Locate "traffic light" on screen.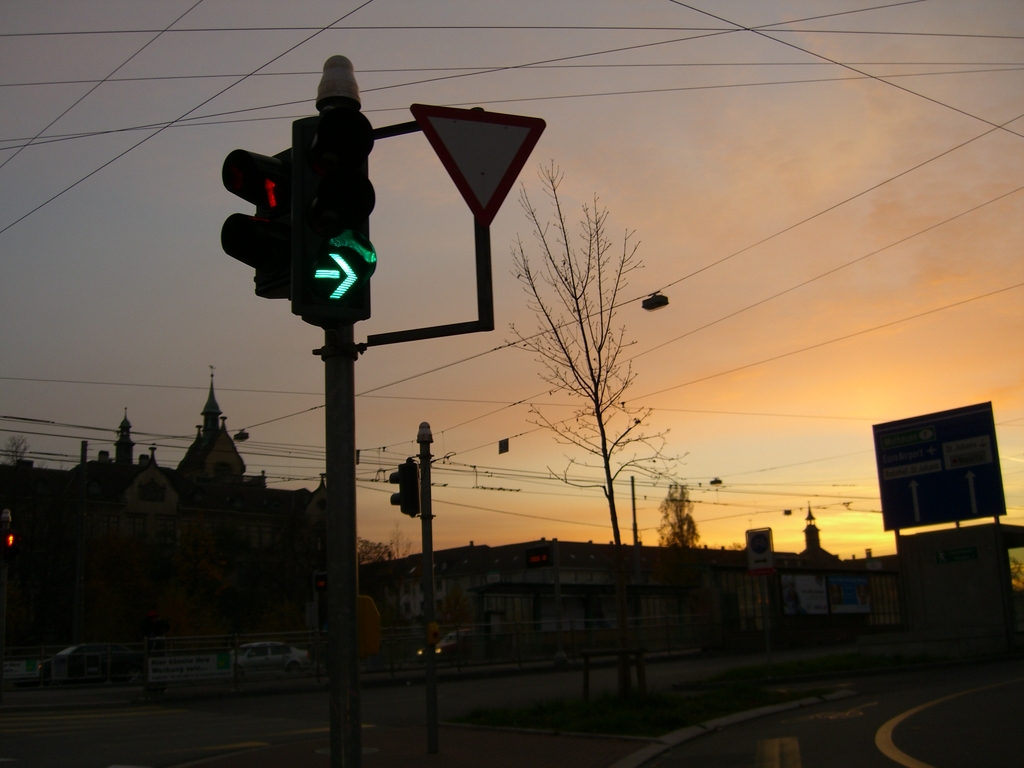
On screen at l=5, t=522, r=17, b=546.
